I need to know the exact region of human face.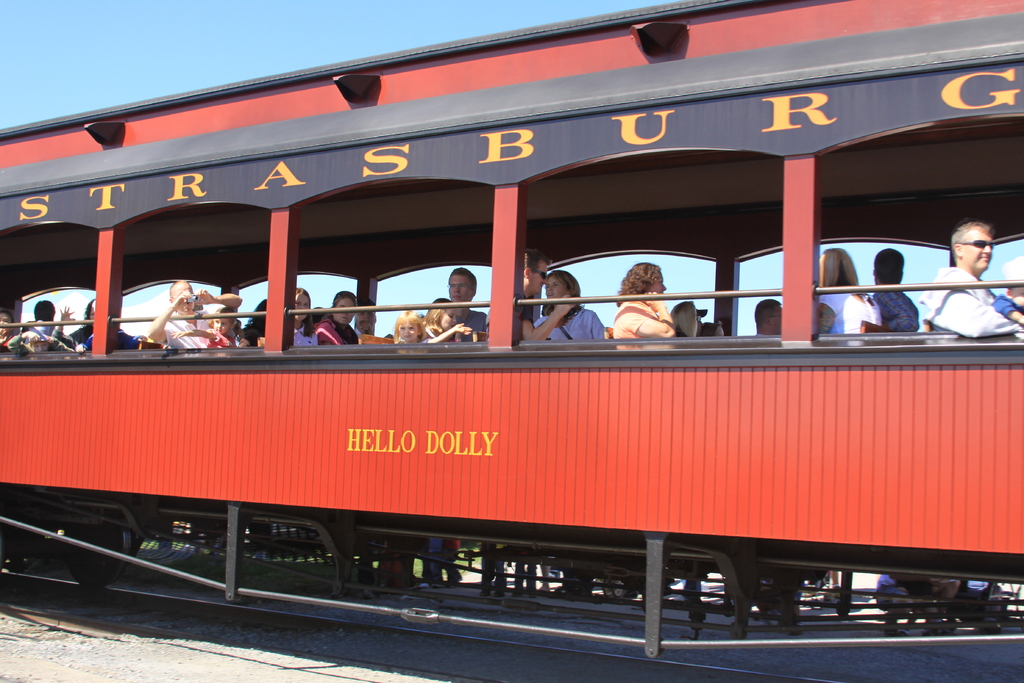
Region: box(170, 285, 196, 313).
